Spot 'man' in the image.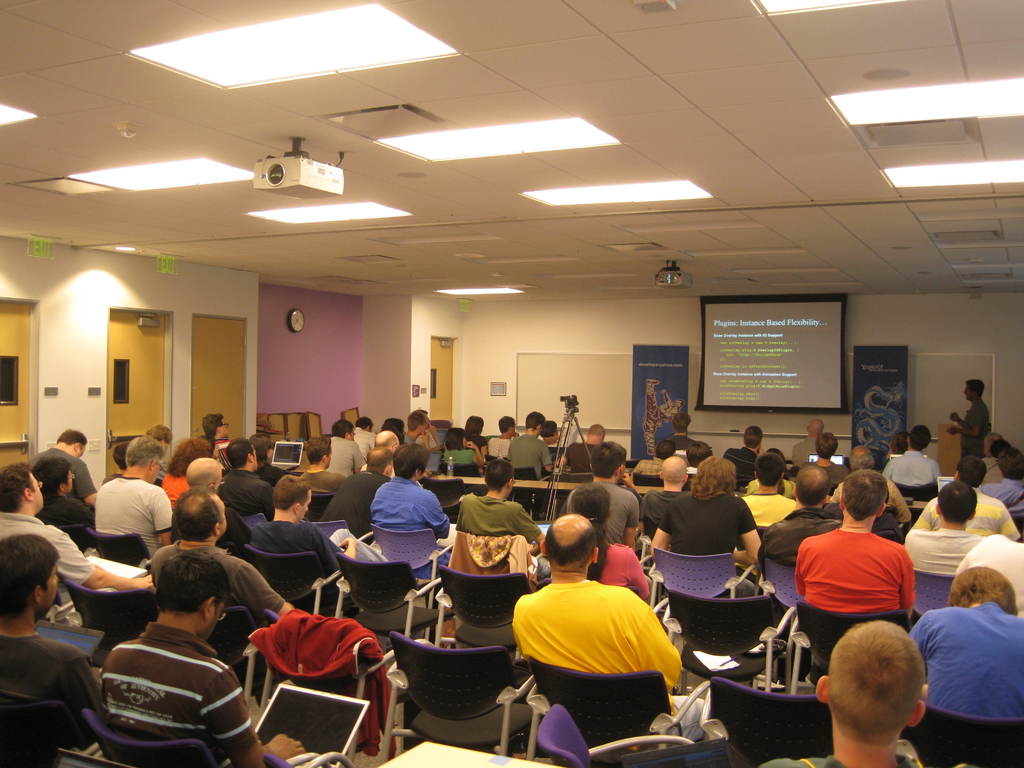
'man' found at region(951, 376, 988, 466).
